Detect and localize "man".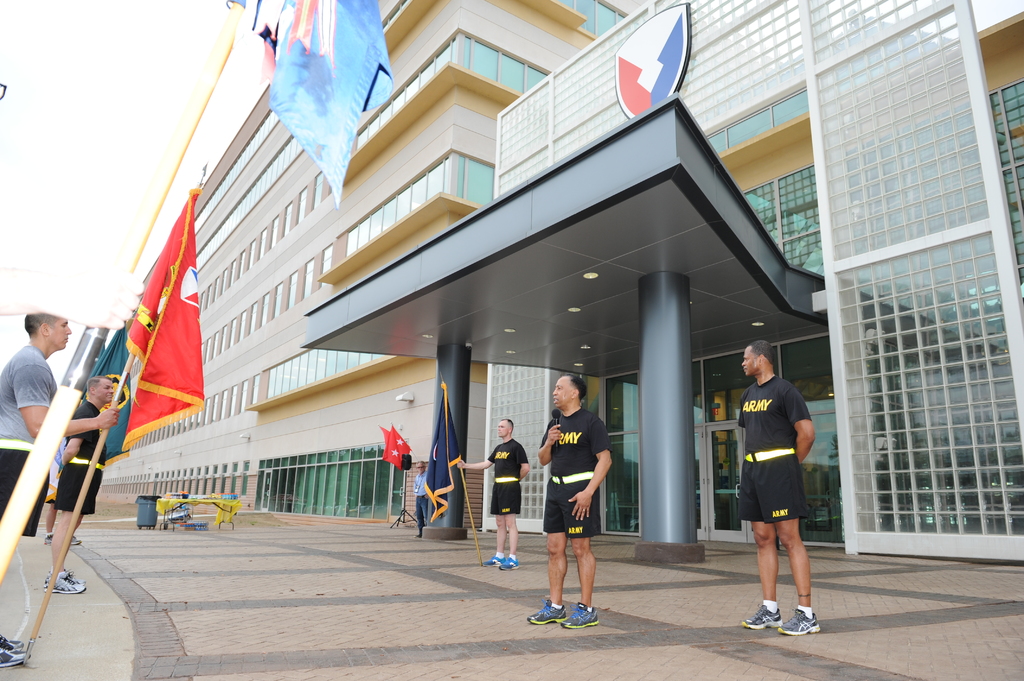
Localized at box(413, 457, 438, 552).
